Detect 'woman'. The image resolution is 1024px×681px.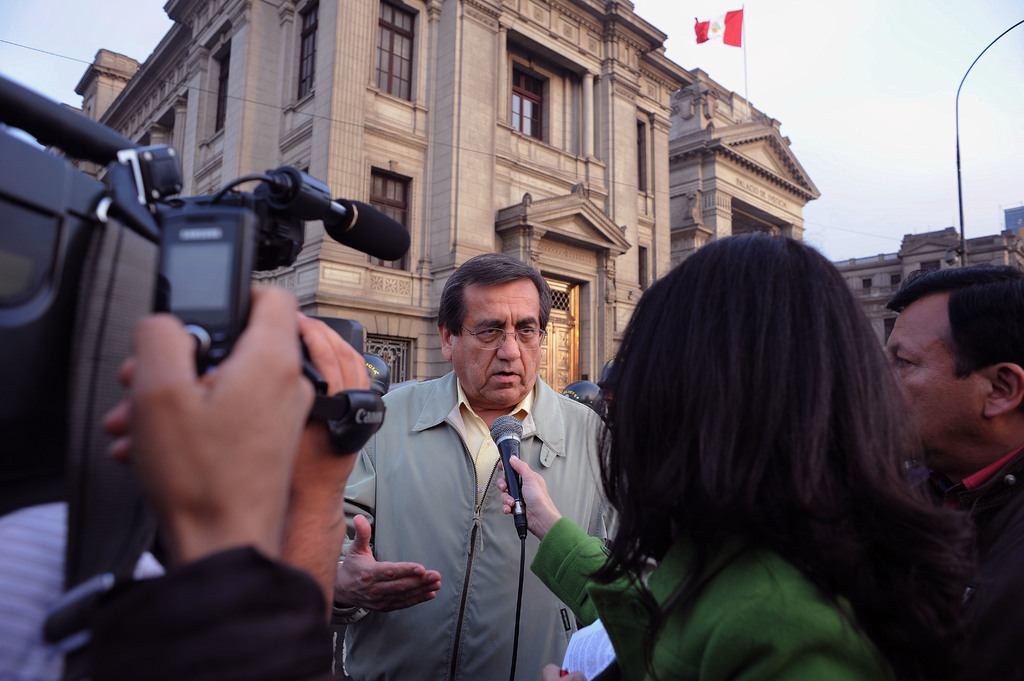
detection(562, 203, 996, 680).
